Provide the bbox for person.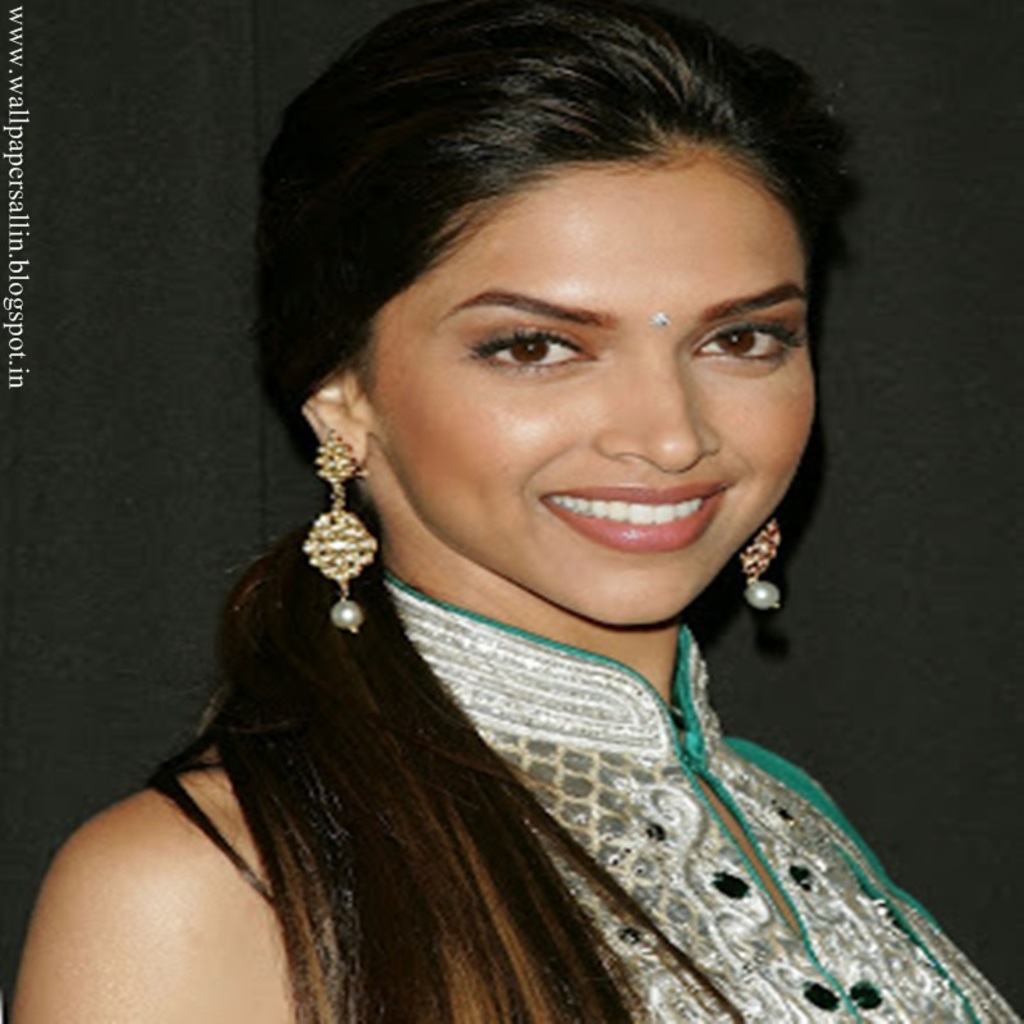
region(0, 0, 1023, 1023).
